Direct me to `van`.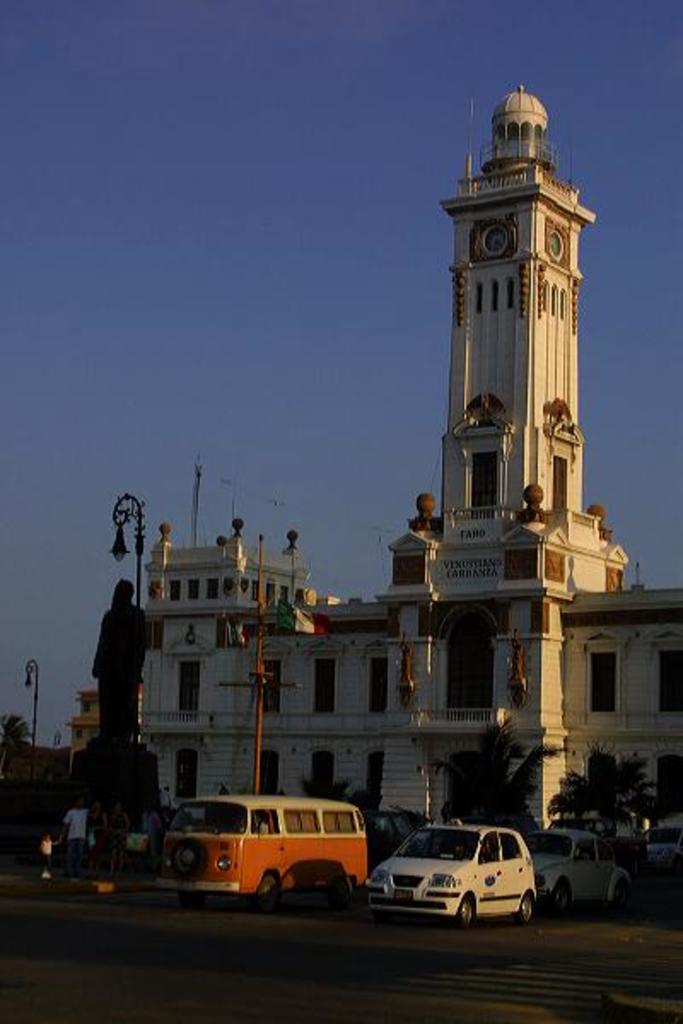
Direction: detection(159, 797, 374, 911).
